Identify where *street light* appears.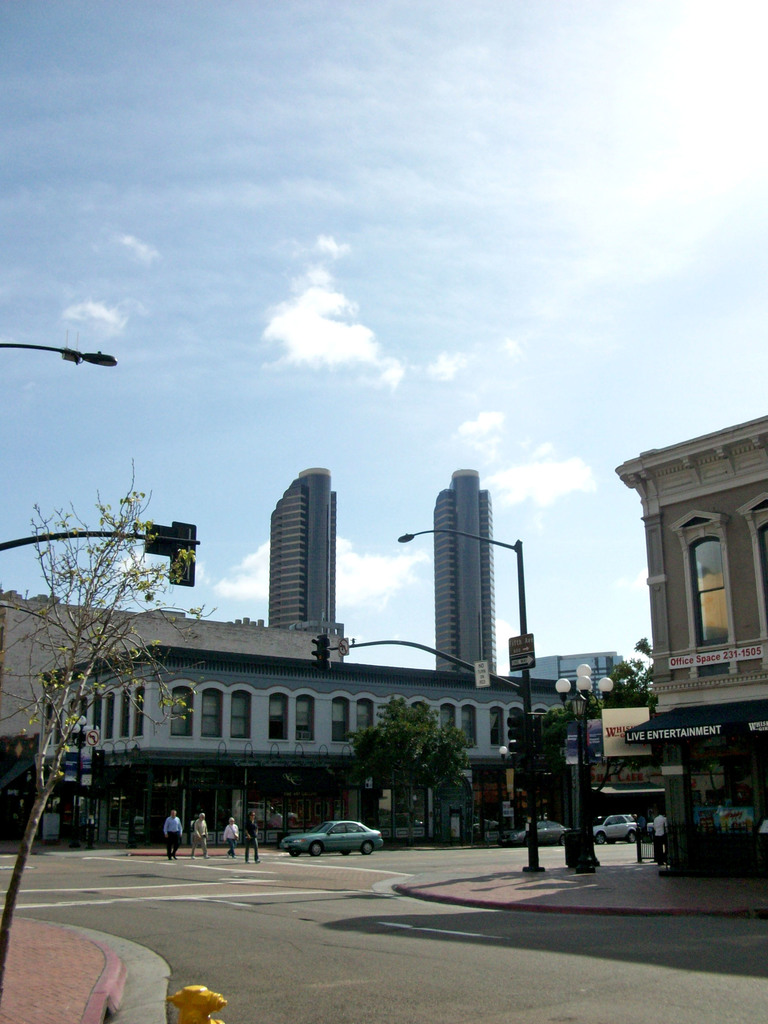
Appears at locate(63, 714, 100, 847).
